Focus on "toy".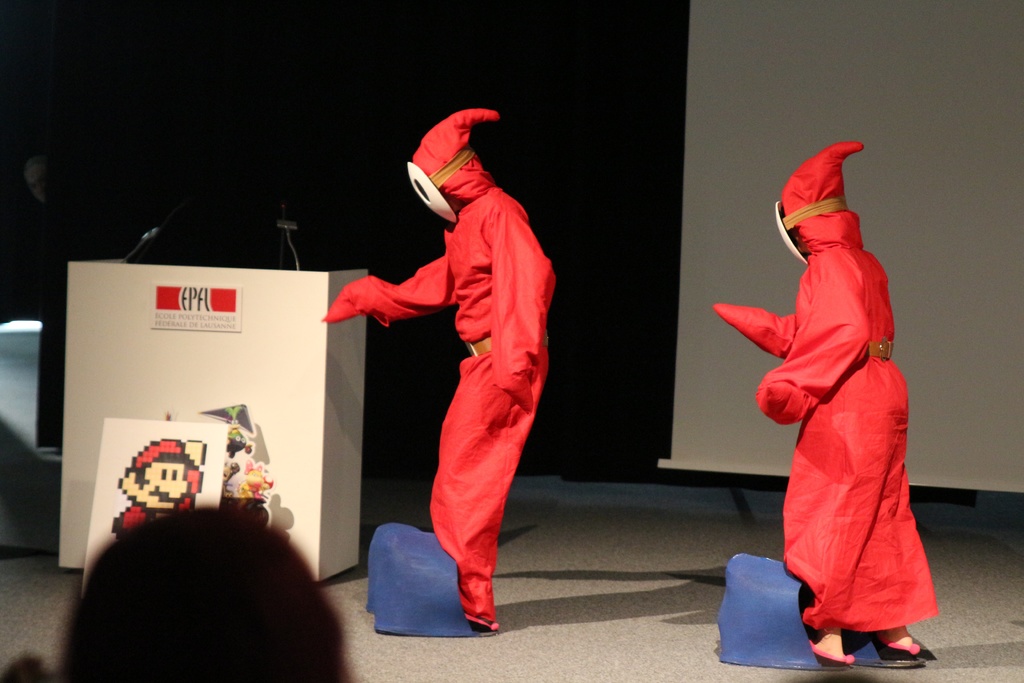
Focused at box=[106, 434, 208, 547].
